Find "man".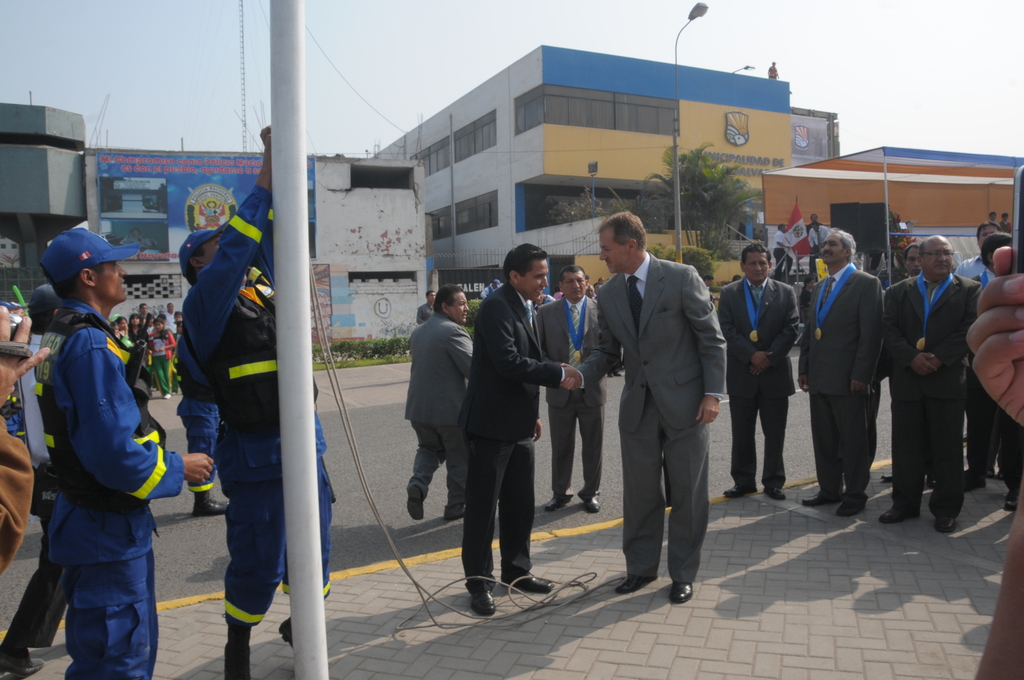
locate(952, 225, 1003, 282).
